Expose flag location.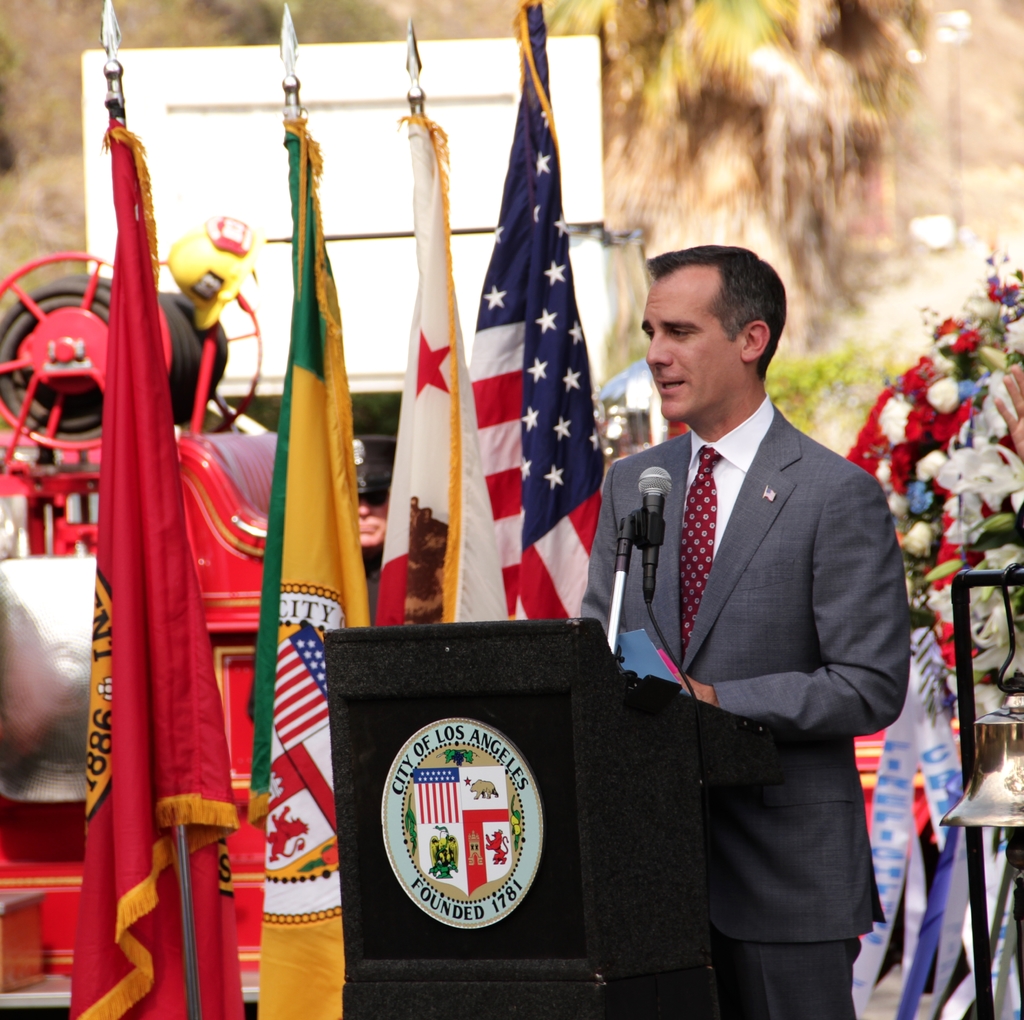
Exposed at 60,115,246,1019.
